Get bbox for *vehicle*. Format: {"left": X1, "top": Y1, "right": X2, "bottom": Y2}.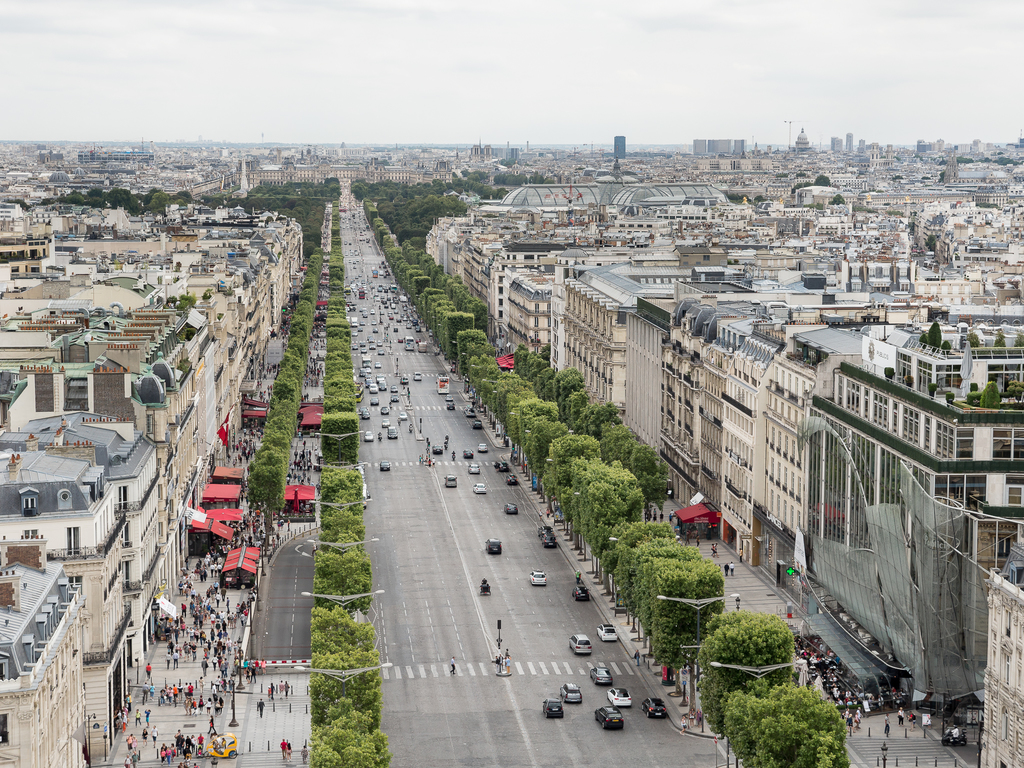
{"left": 388, "top": 424, "right": 398, "bottom": 442}.
